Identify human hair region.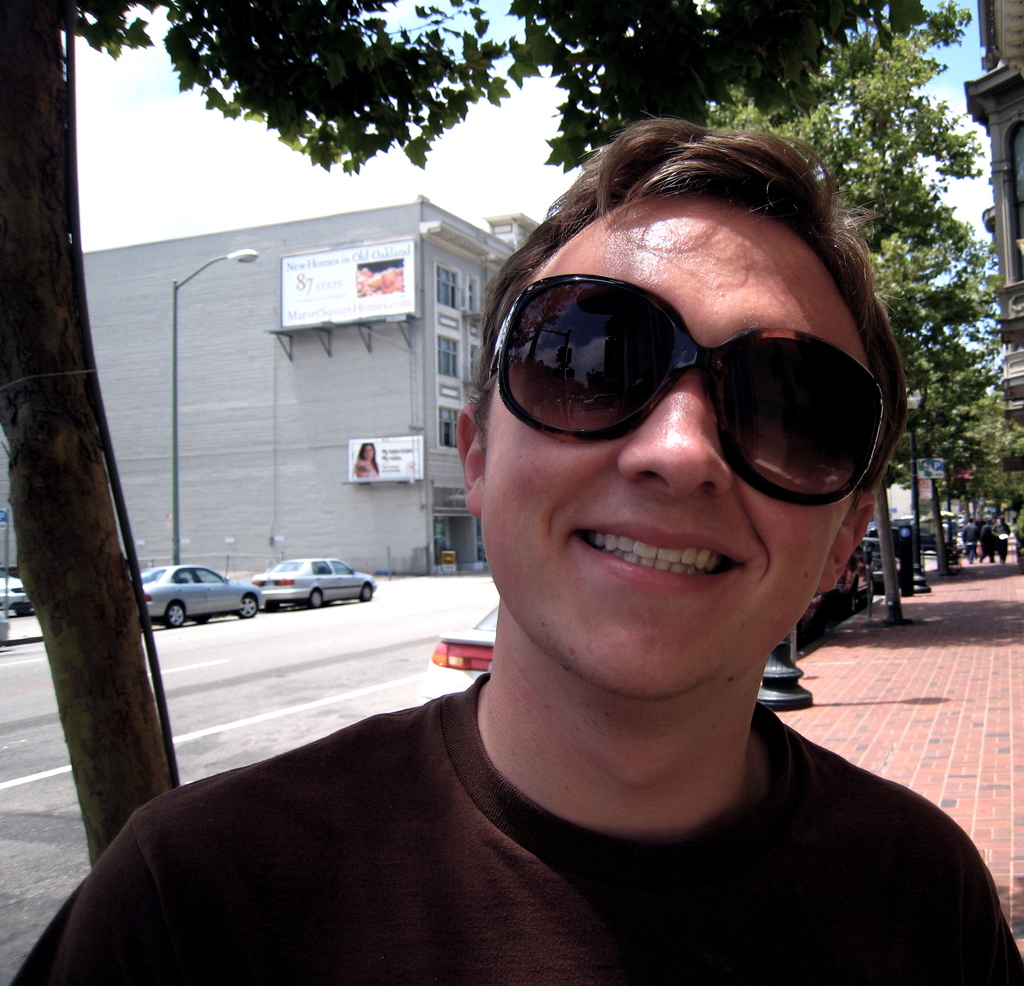
Region: [470, 98, 918, 567].
